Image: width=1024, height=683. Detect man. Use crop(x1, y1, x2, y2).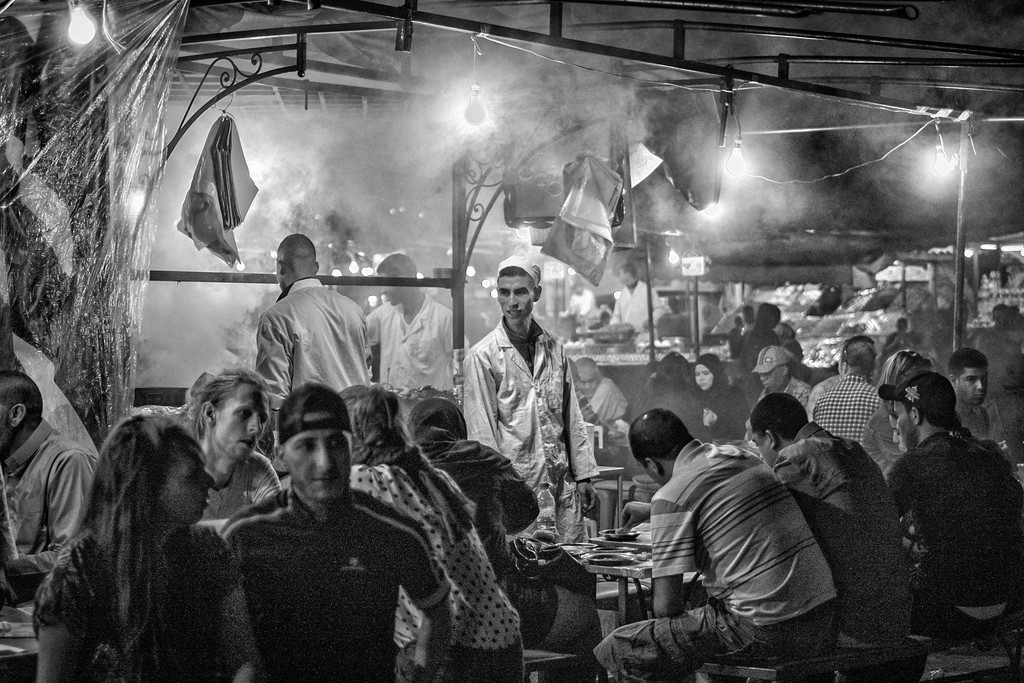
crop(215, 382, 454, 682).
